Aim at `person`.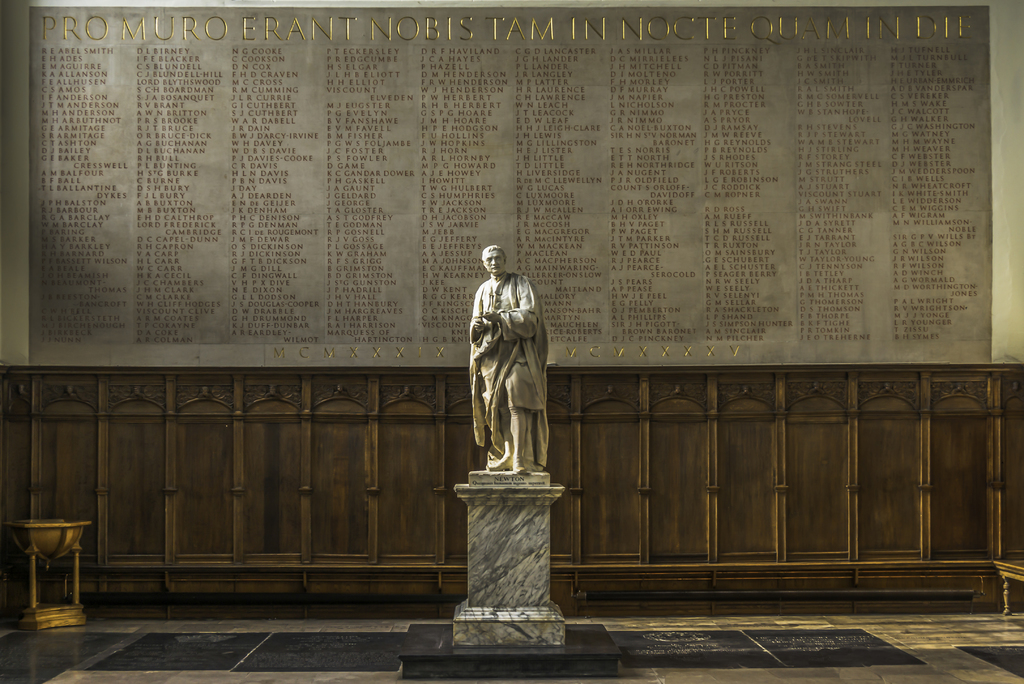
Aimed at region(449, 232, 548, 503).
